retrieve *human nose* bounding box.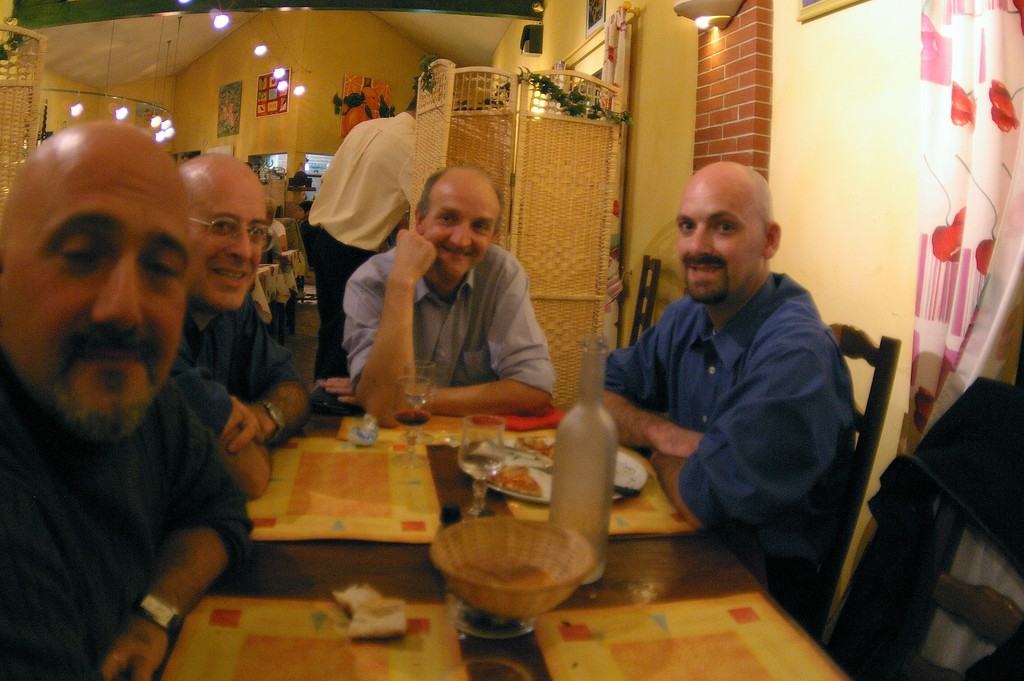
Bounding box: left=227, top=227, right=252, bottom=258.
